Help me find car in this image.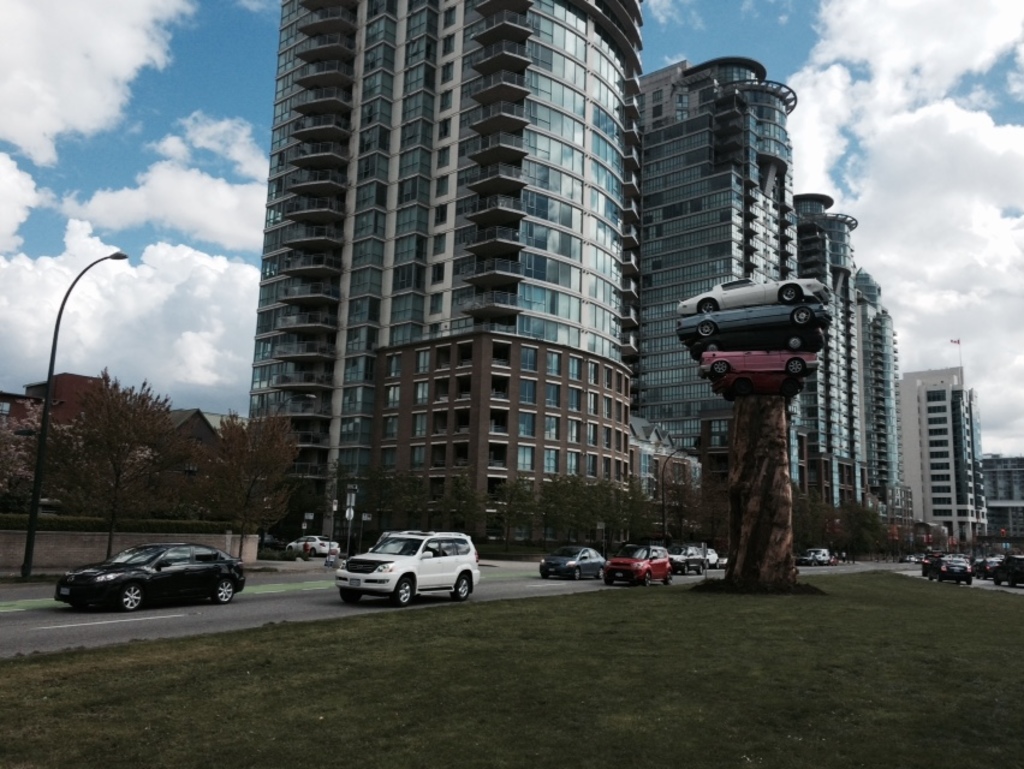
Found it: 673/274/837/304.
